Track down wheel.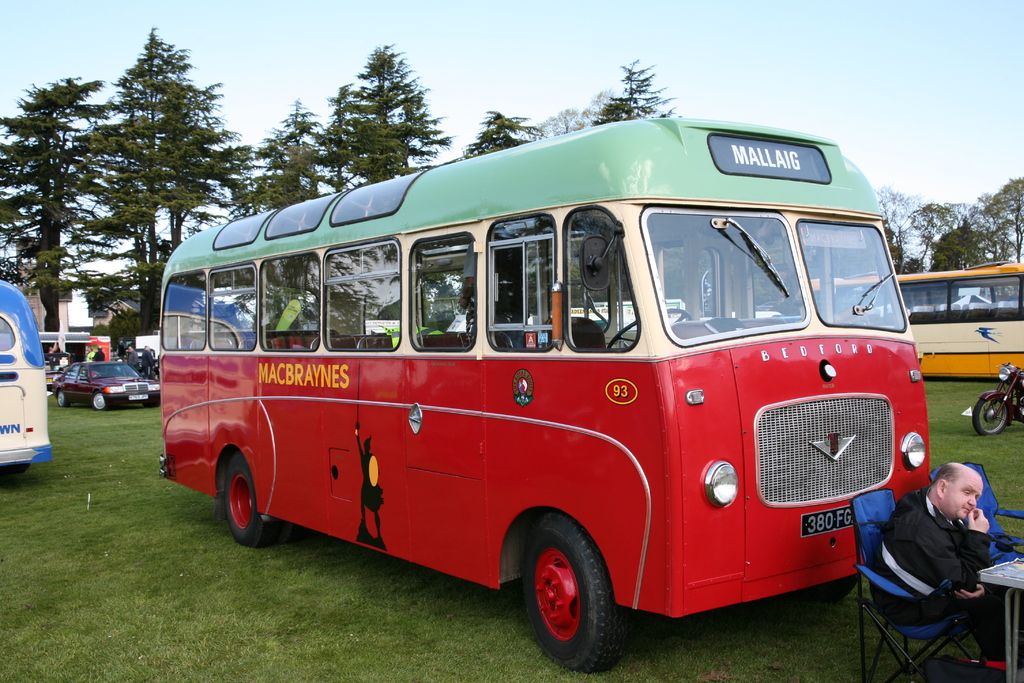
Tracked to pyautogui.locateOnScreen(972, 396, 1012, 437).
